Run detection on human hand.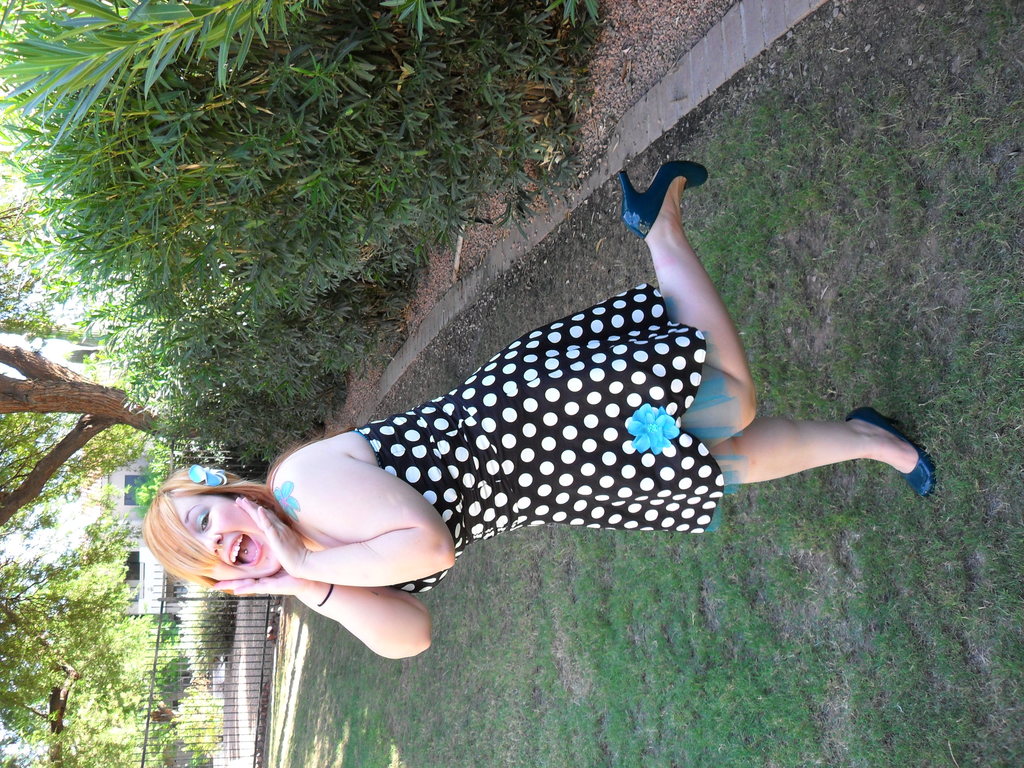
Result: 234 494 308 572.
